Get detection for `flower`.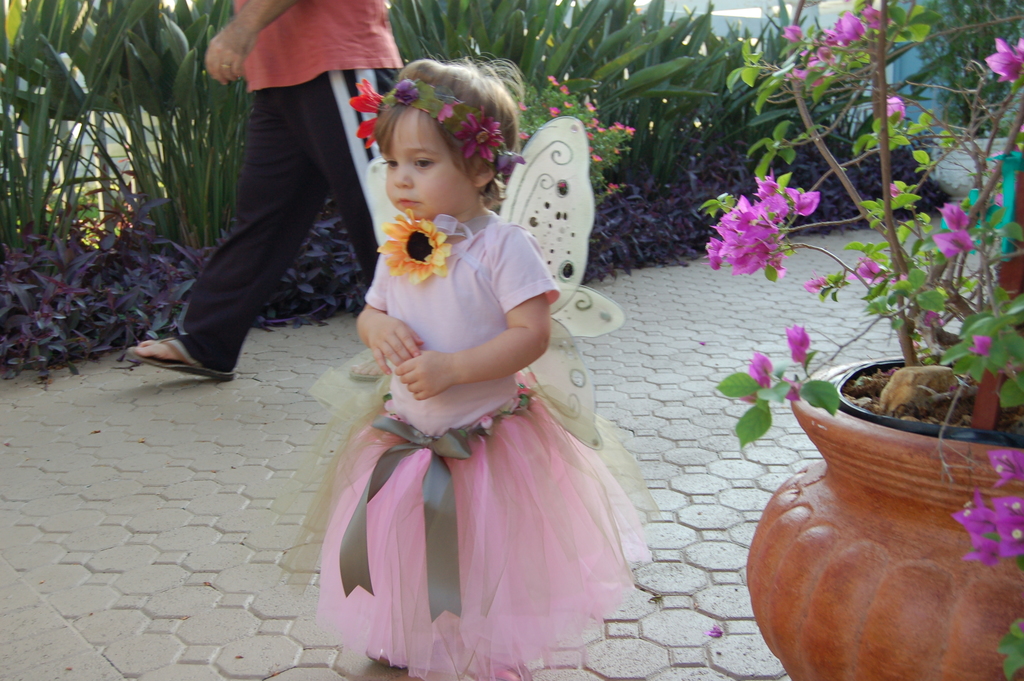
Detection: BBox(934, 223, 972, 254).
